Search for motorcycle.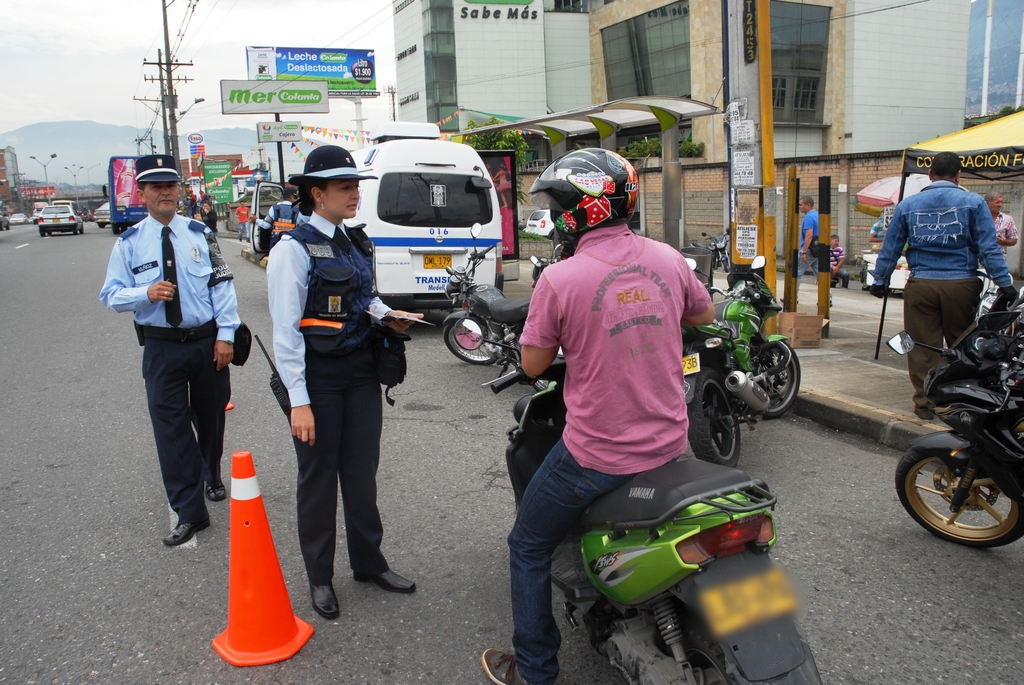
Found at rect(694, 295, 815, 469).
